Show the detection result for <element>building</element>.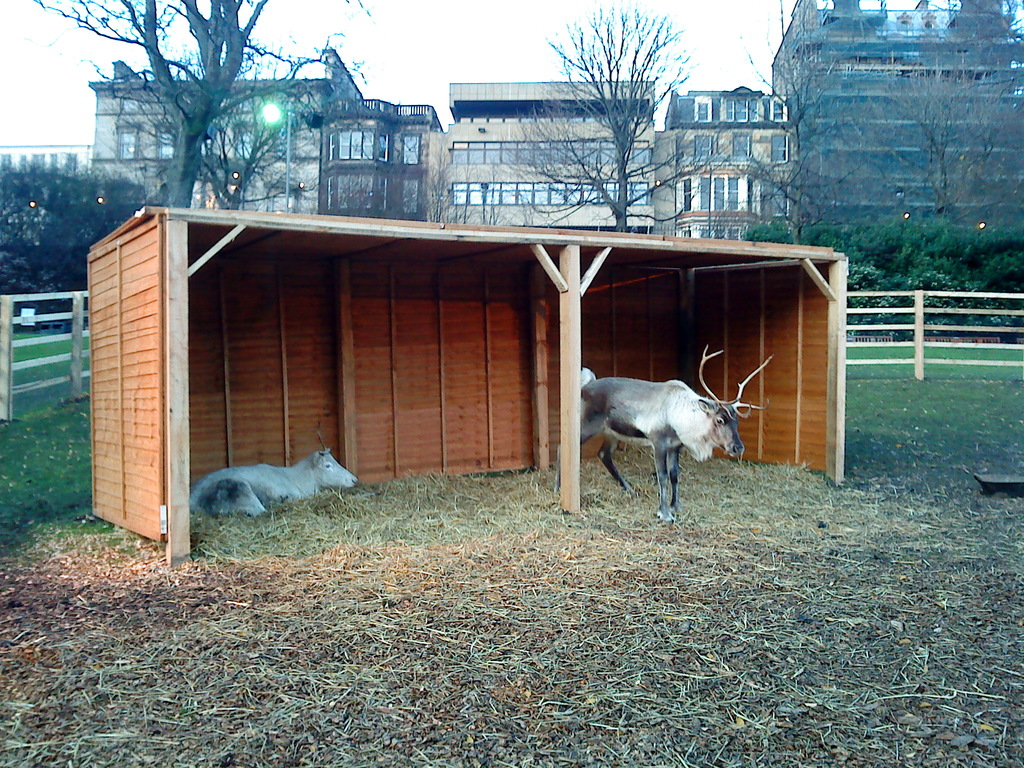
box=[321, 90, 436, 213].
